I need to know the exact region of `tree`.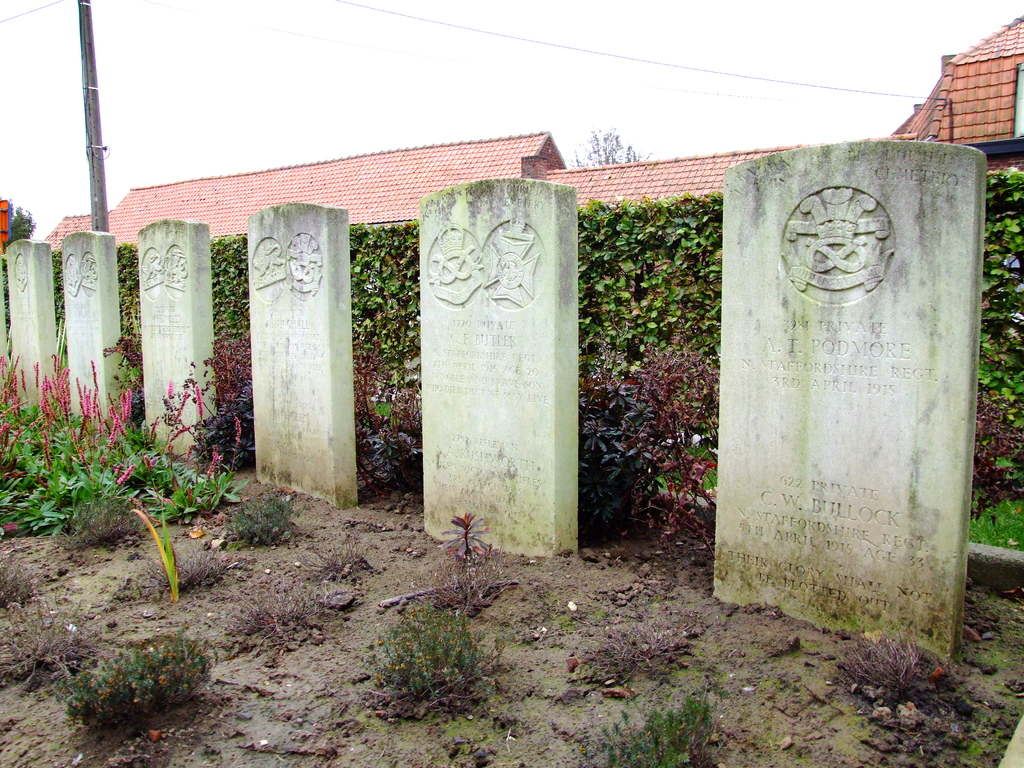
Region: crop(0, 200, 36, 253).
